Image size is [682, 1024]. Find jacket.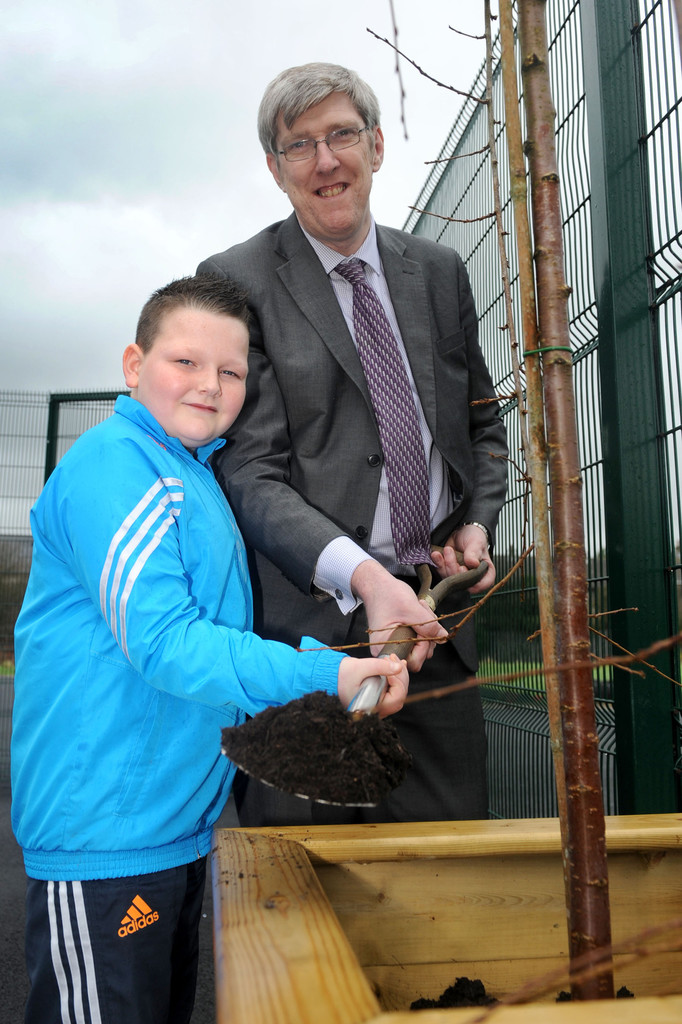
bbox(14, 303, 346, 912).
